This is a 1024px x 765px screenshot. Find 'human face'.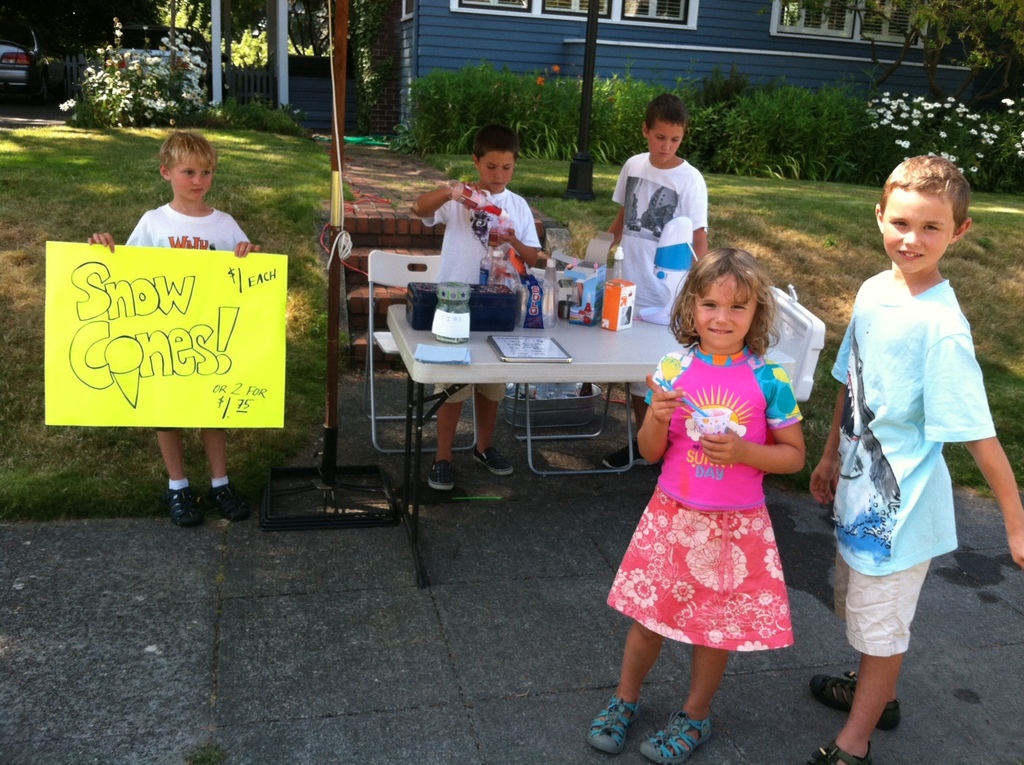
Bounding box: bbox=(646, 123, 683, 164).
